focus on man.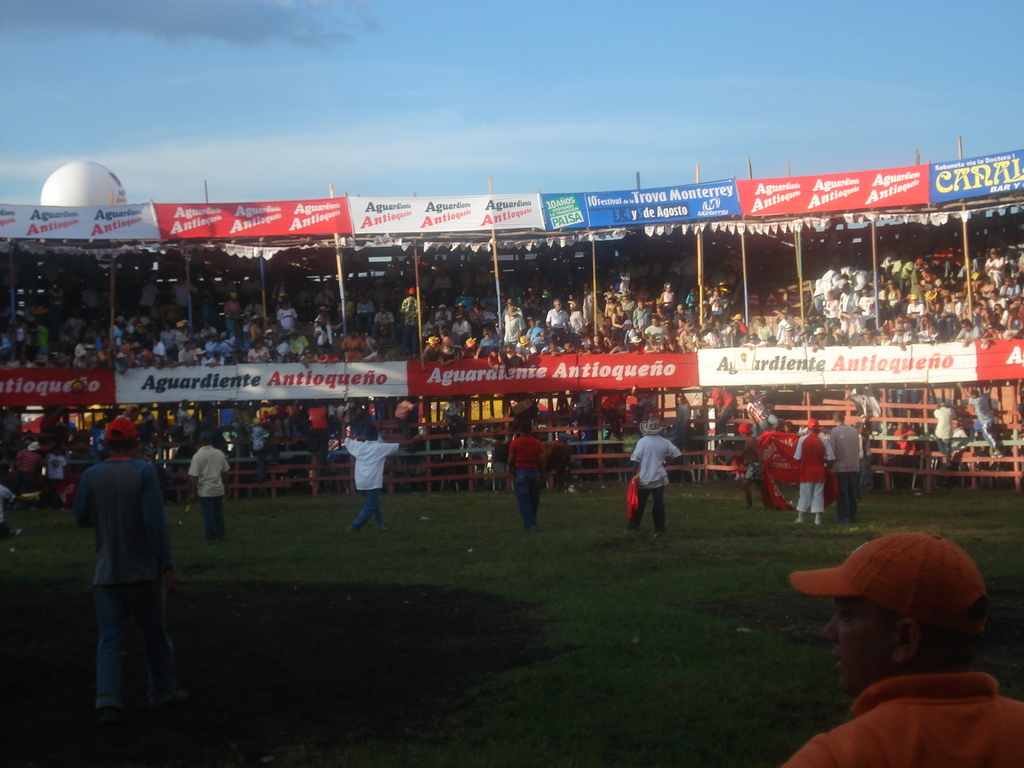
Focused at 372 305 408 346.
